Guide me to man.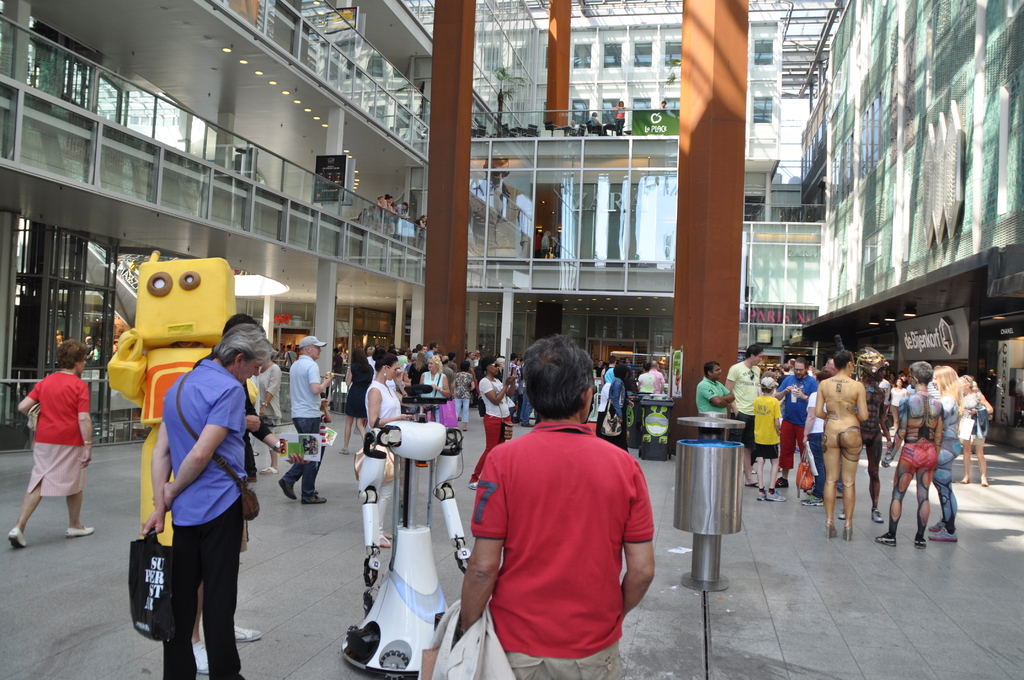
Guidance: pyautogui.locateOnScreen(570, 120, 578, 132).
